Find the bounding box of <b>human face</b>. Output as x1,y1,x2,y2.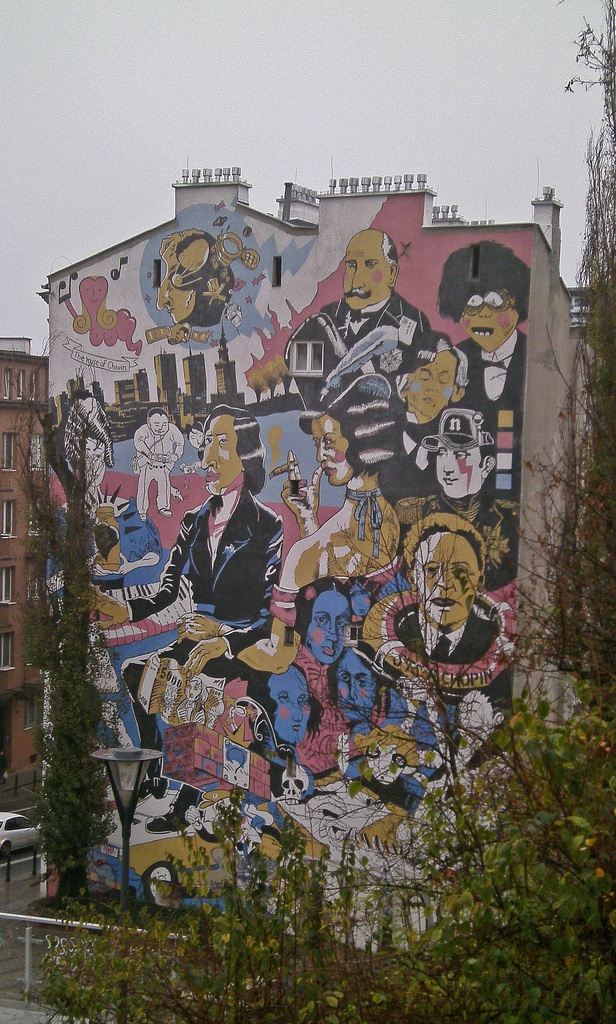
186,684,201,703.
